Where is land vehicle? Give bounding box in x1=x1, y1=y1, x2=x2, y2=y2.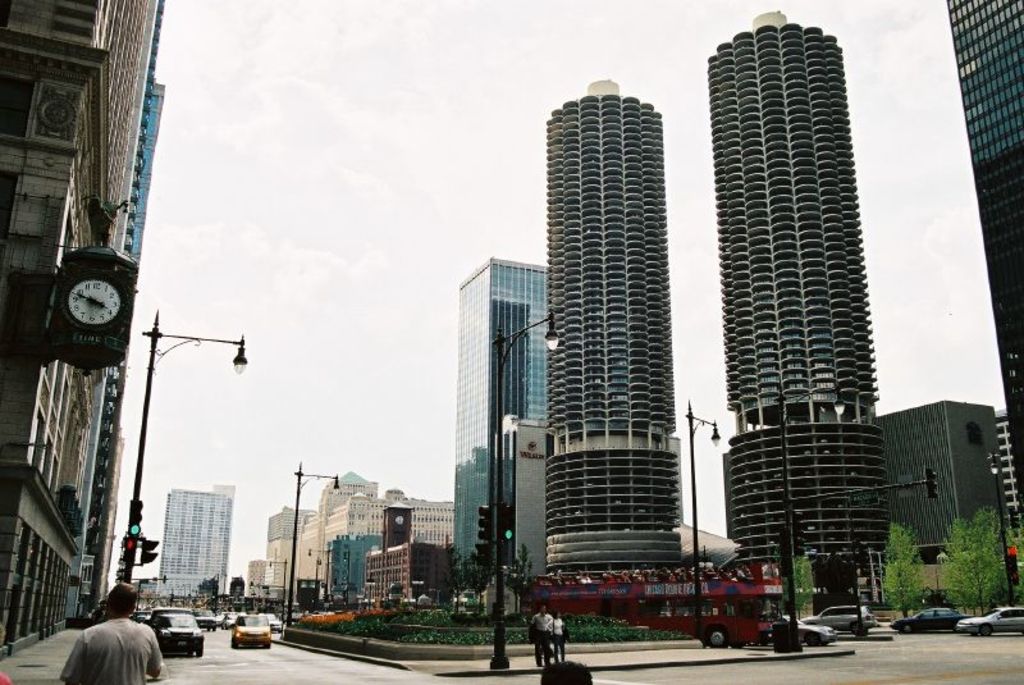
x1=815, y1=606, x2=872, y2=630.
